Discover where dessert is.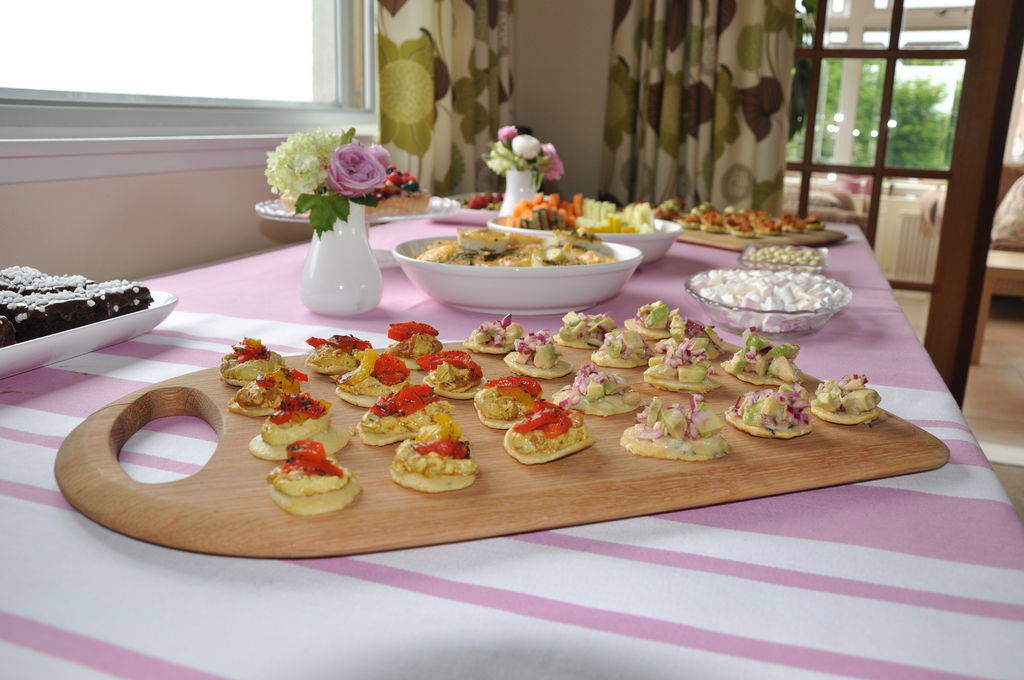
Discovered at (left=643, top=302, right=684, bottom=330).
